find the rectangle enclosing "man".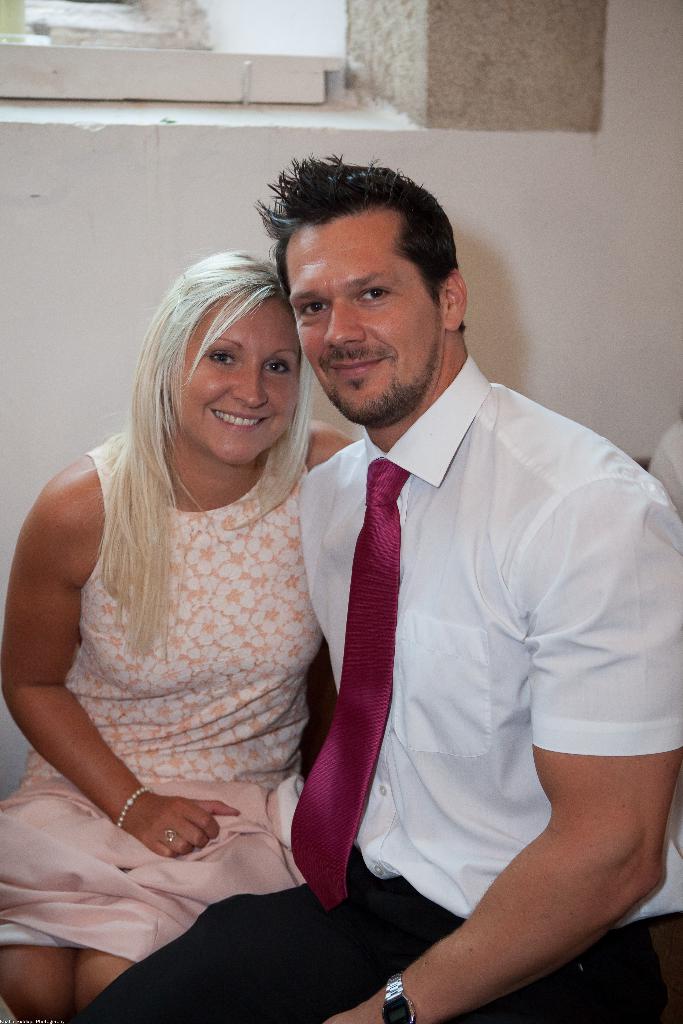
crop(228, 152, 662, 1004).
